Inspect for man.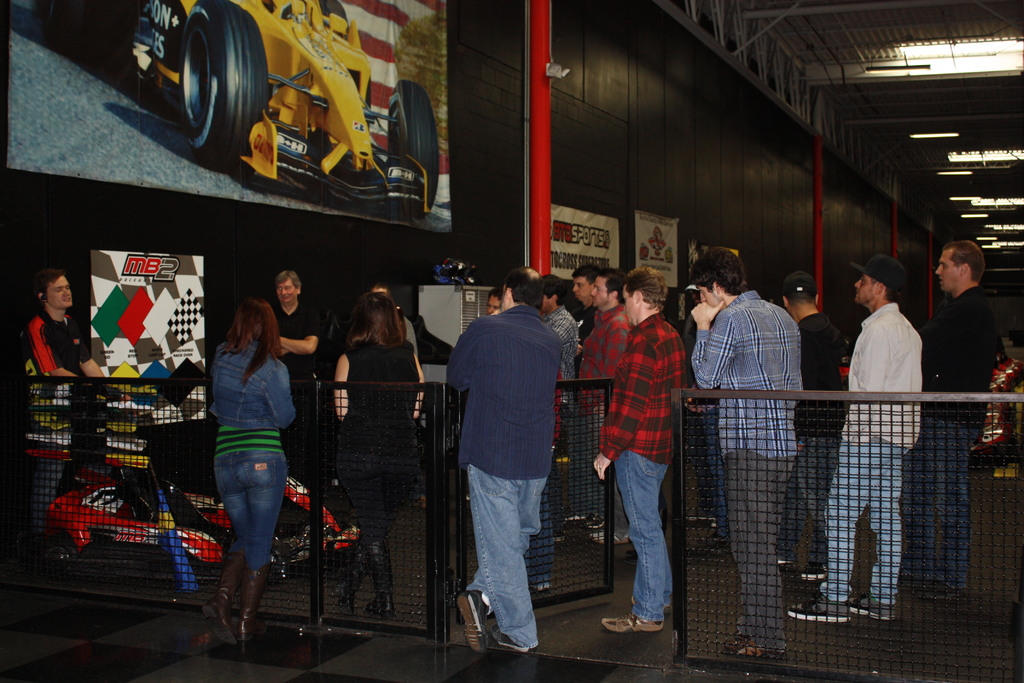
Inspection: (364,275,420,363).
